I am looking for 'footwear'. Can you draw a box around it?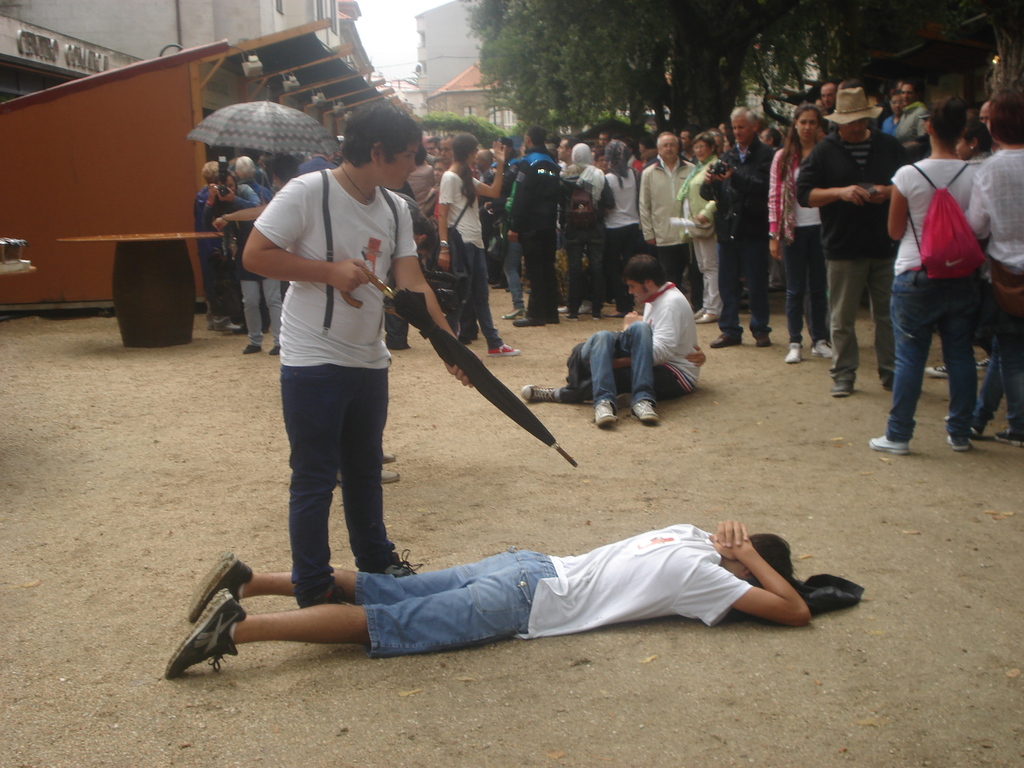
Sure, the bounding box is x1=241 y1=343 x2=268 y2=356.
